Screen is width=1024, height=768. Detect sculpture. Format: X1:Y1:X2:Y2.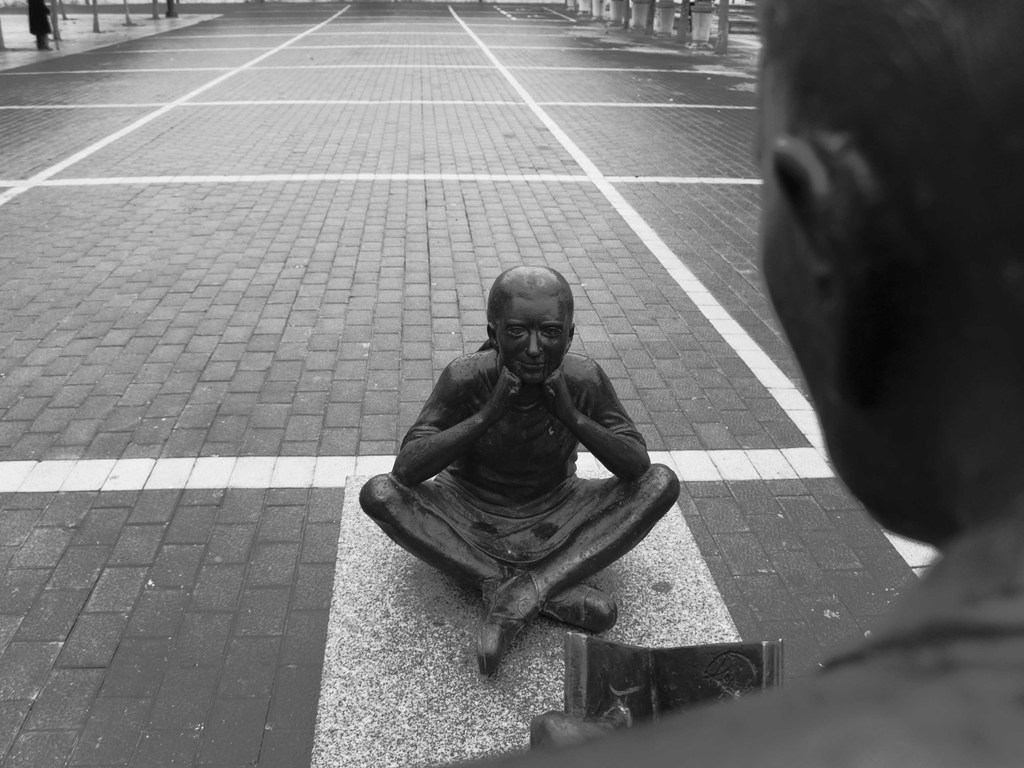
381:250:699:699.
